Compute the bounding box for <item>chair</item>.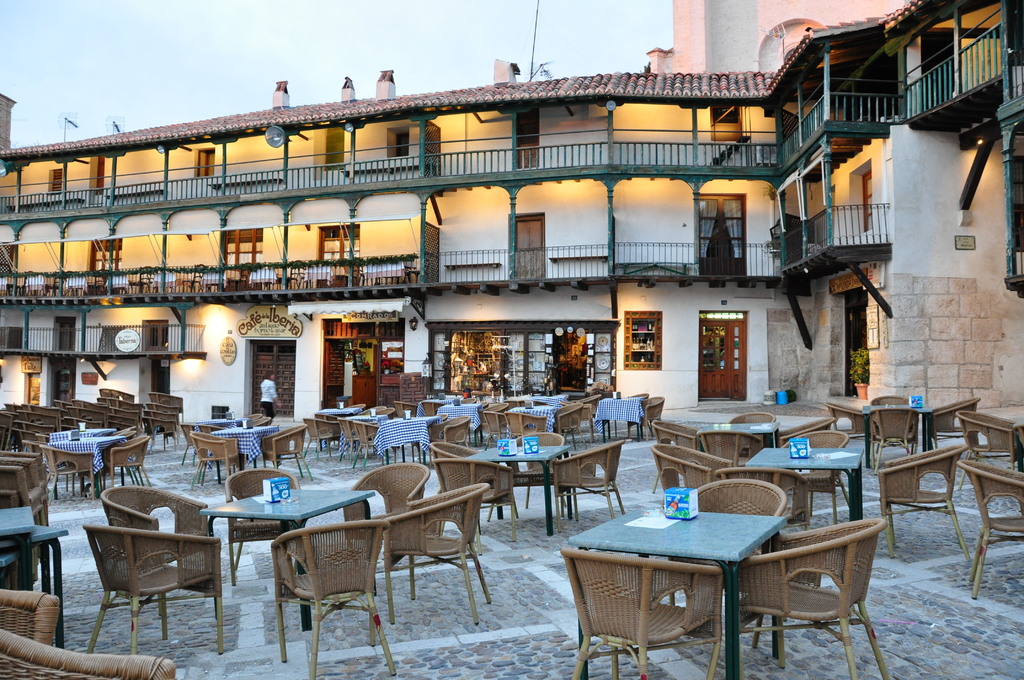
{"left": 955, "top": 407, "right": 1023, "bottom": 492}.
